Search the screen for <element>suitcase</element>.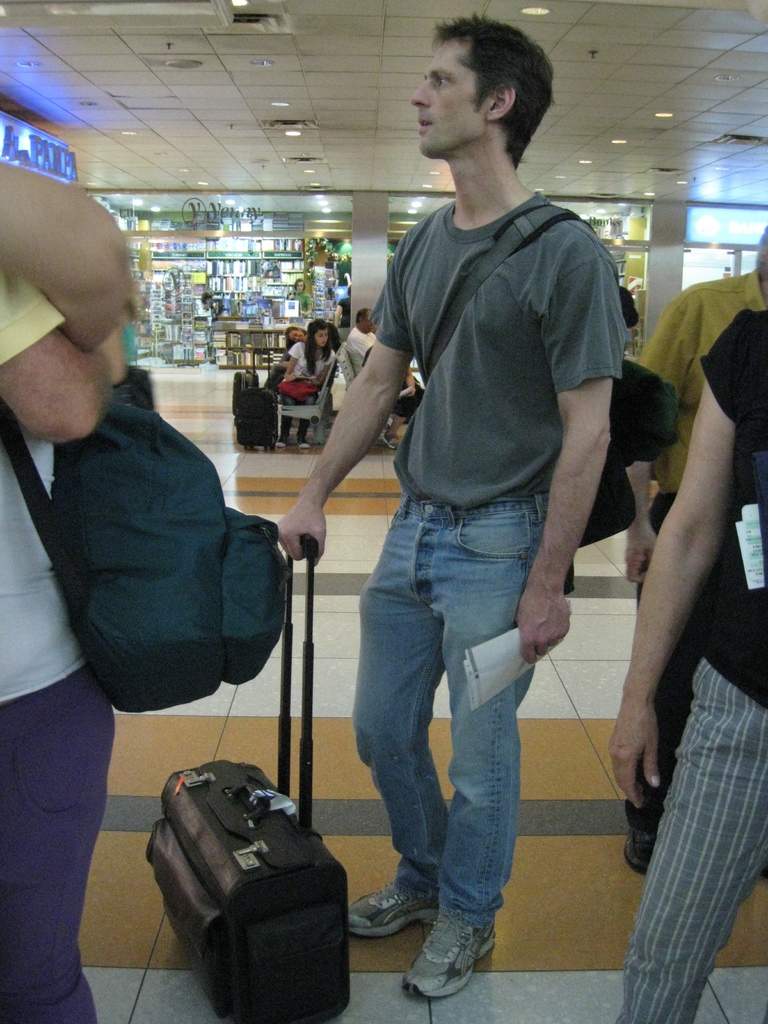
Found at pyautogui.locateOnScreen(239, 346, 280, 452).
